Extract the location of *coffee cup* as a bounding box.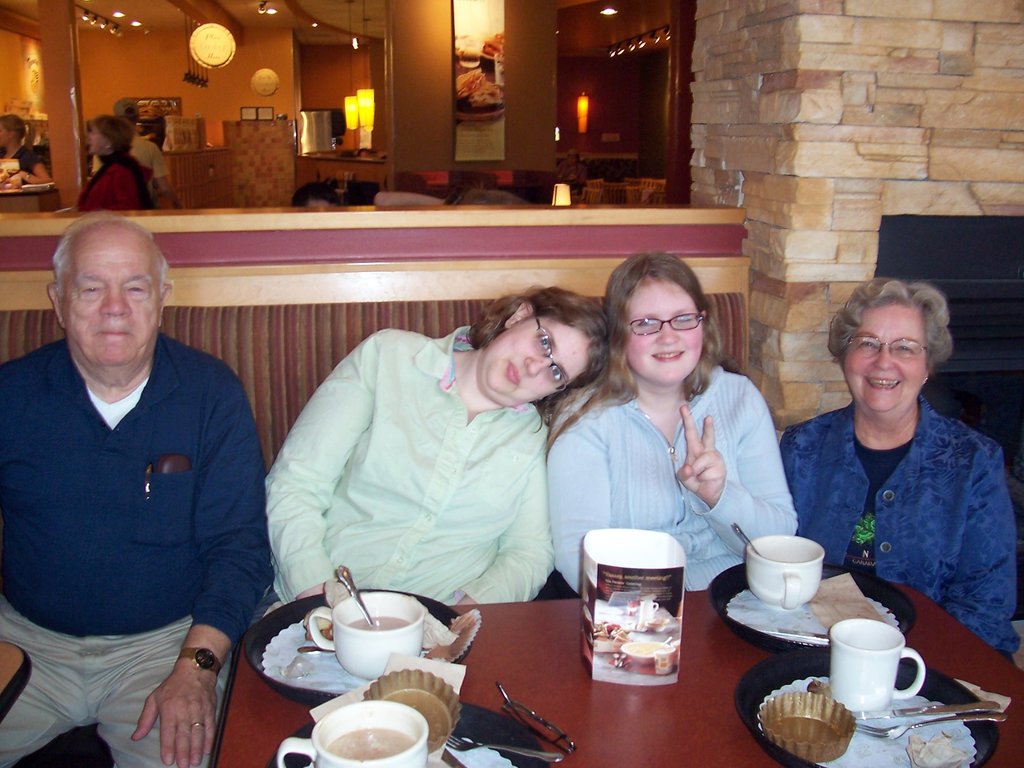
{"left": 828, "top": 618, "right": 927, "bottom": 710}.
